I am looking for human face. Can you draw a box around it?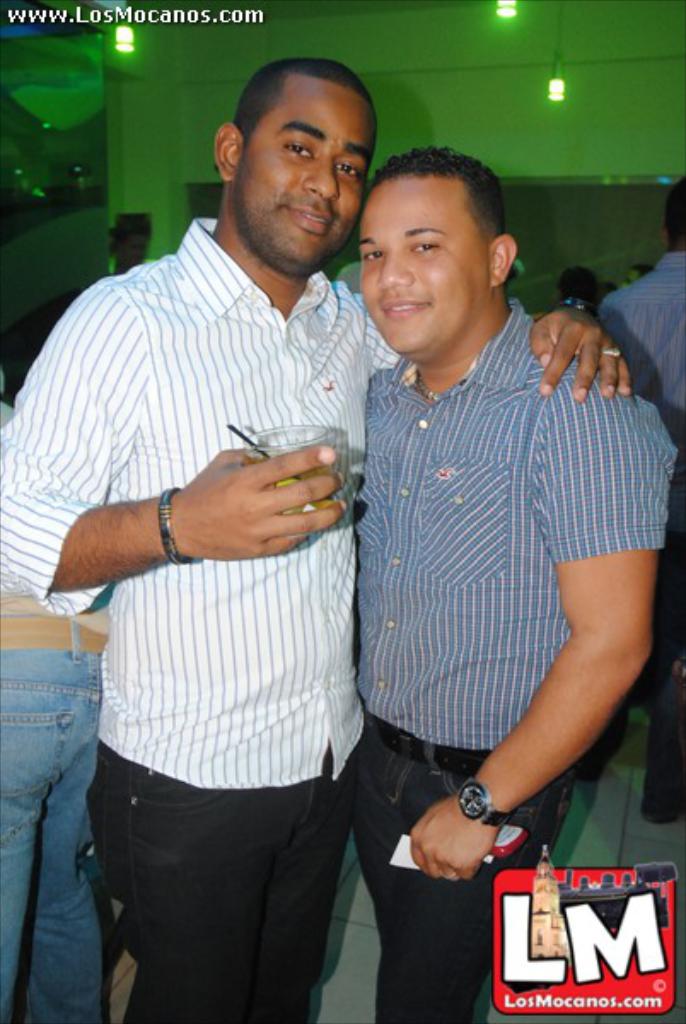
Sure, the bounding box is bbox=[232, 68, 375, 268].
